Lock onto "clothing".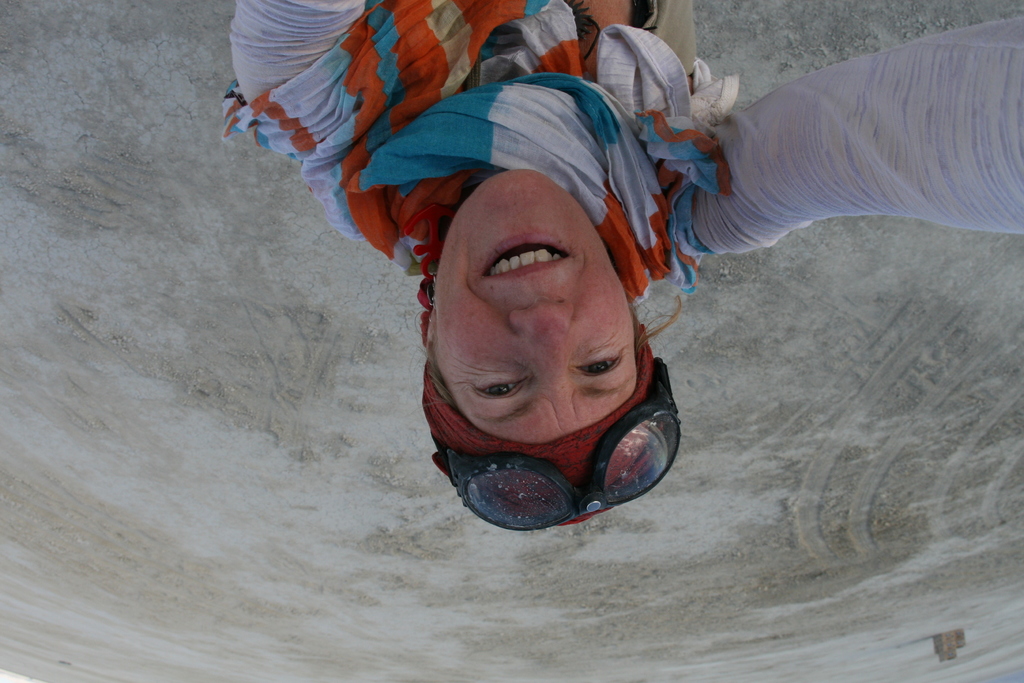
Locked: left=221, top=0, right=1023, bottom=302.
